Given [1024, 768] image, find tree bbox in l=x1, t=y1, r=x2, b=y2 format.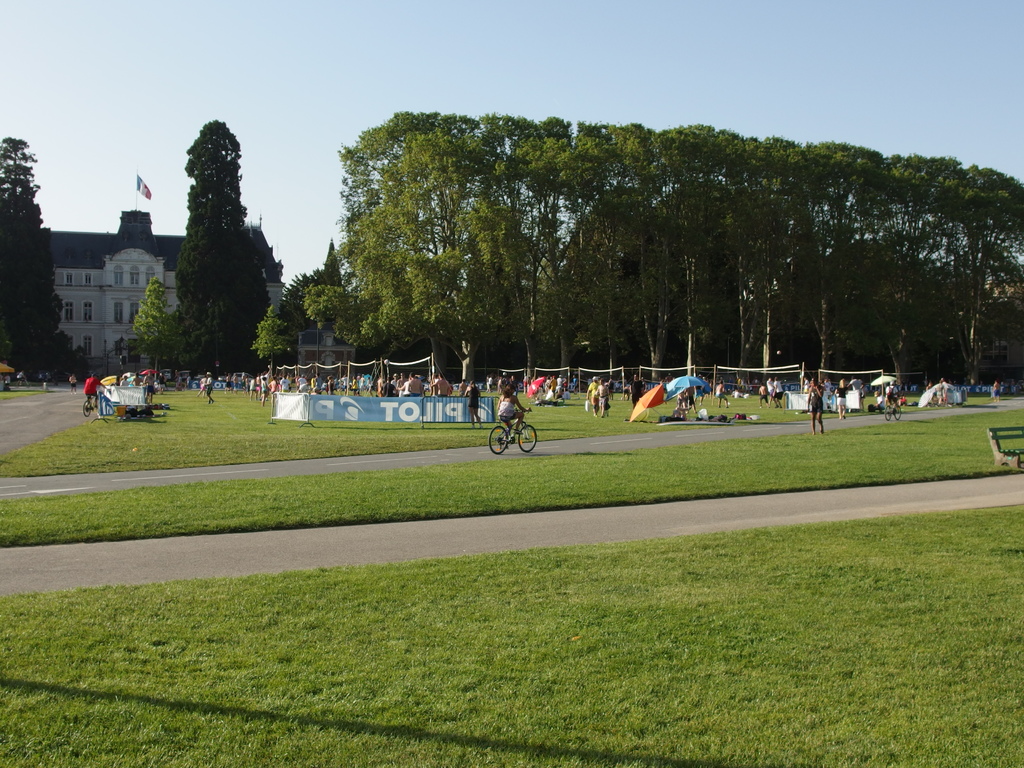
l=163, t=114, r=268, b=378.
